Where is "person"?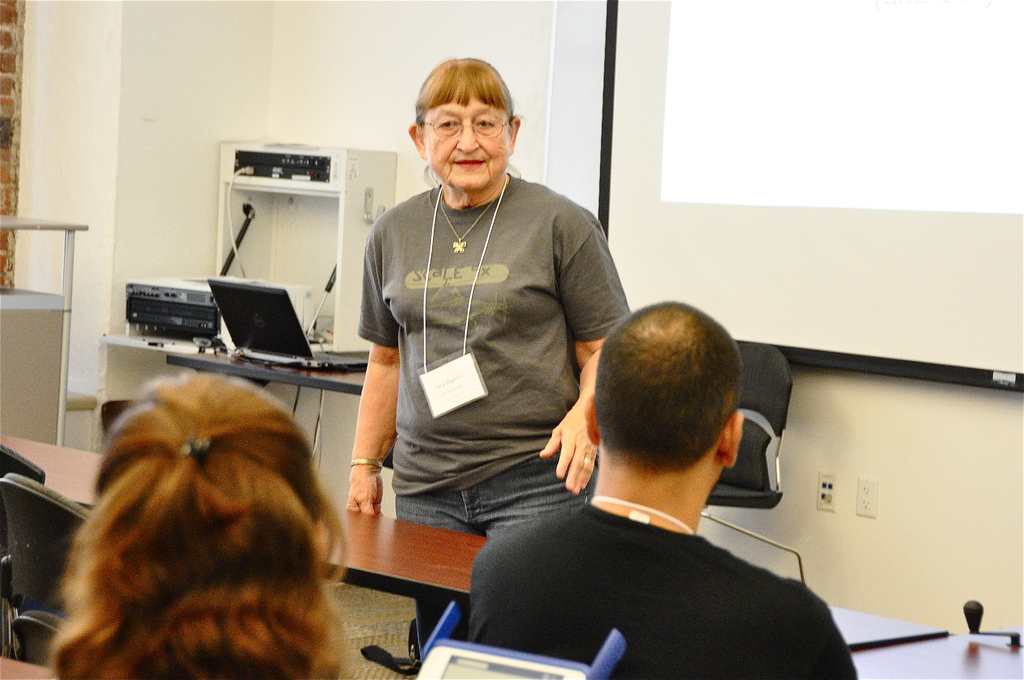
(51, 368, 353, 679).
